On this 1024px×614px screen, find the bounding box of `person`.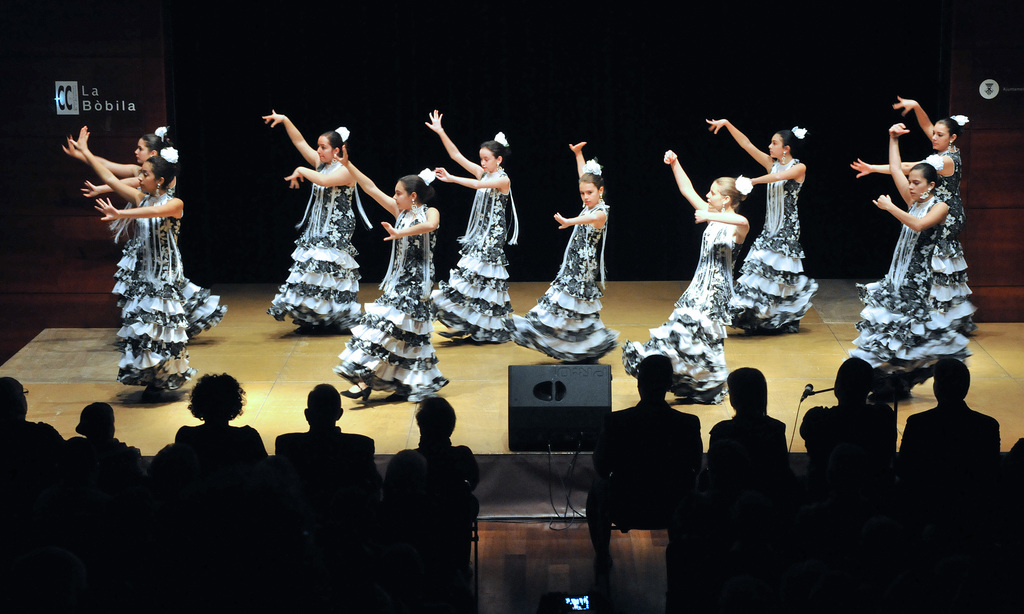
Bounding box: x1=708 y1=118 x2=821 y2=335.
